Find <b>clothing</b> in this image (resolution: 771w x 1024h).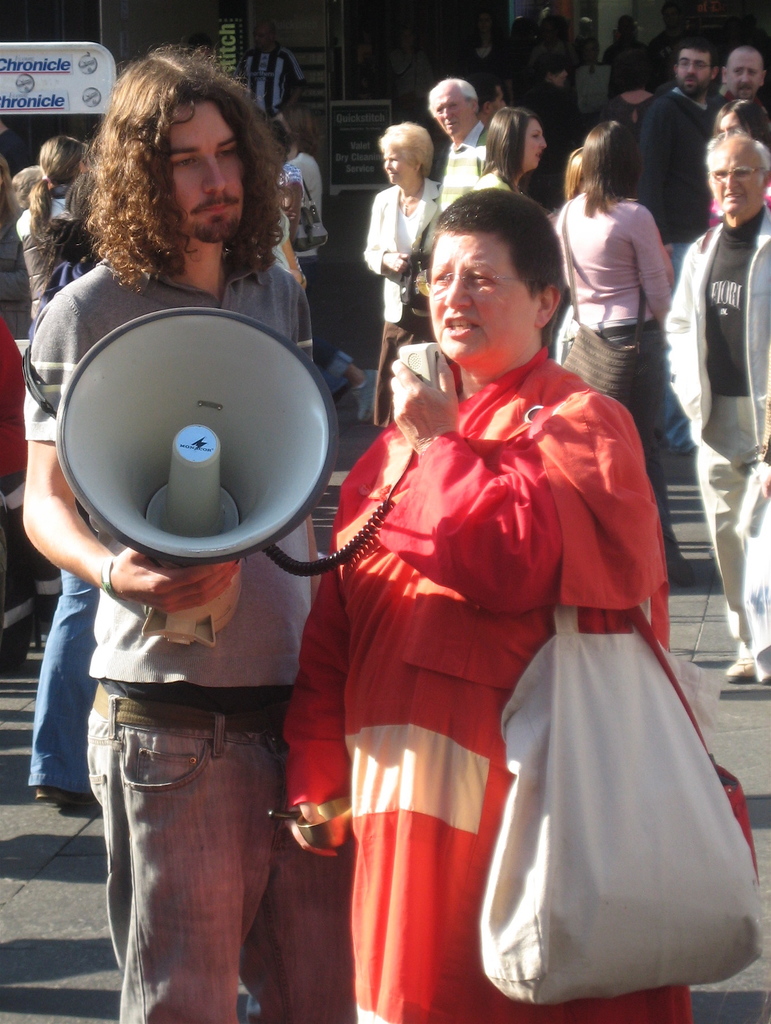
589:180:691:428.
